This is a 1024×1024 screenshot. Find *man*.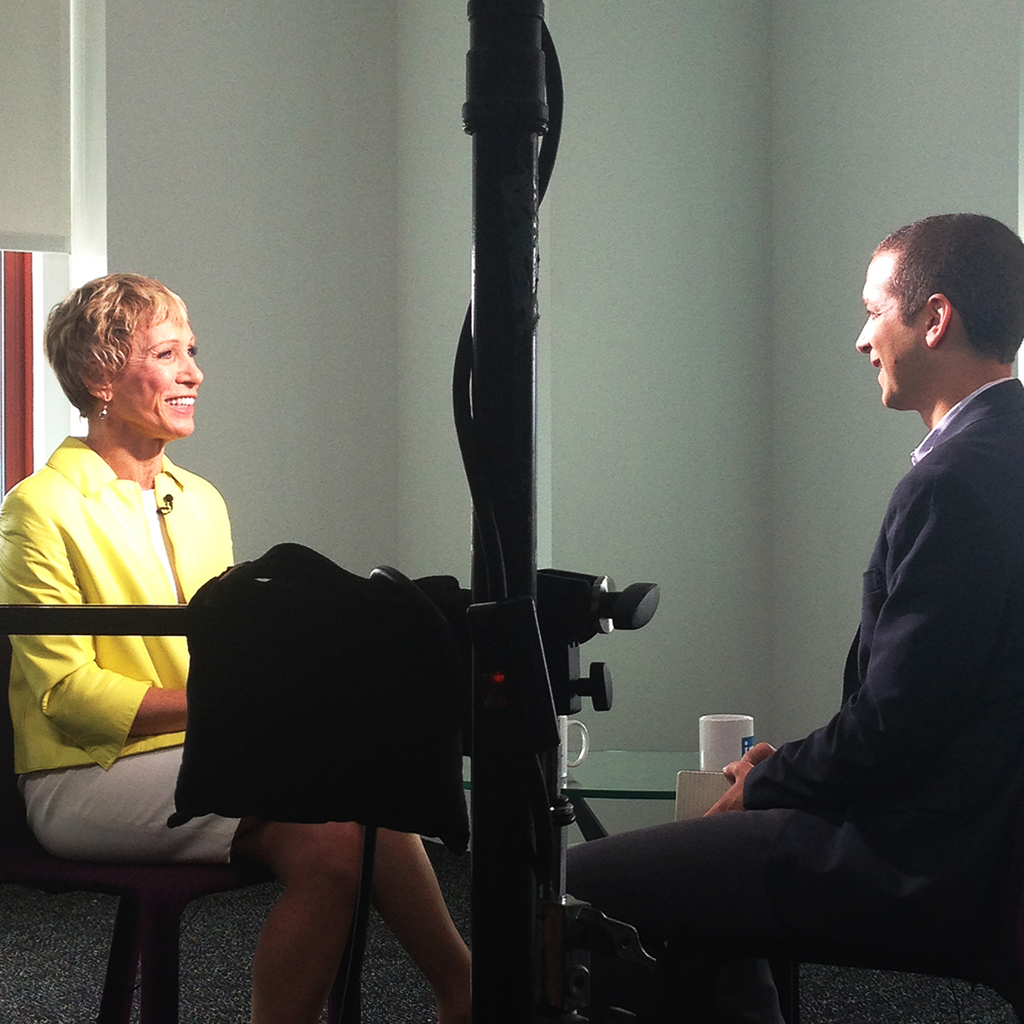
Bounding box: <region>547, 200, 1023, 1023</region>.
